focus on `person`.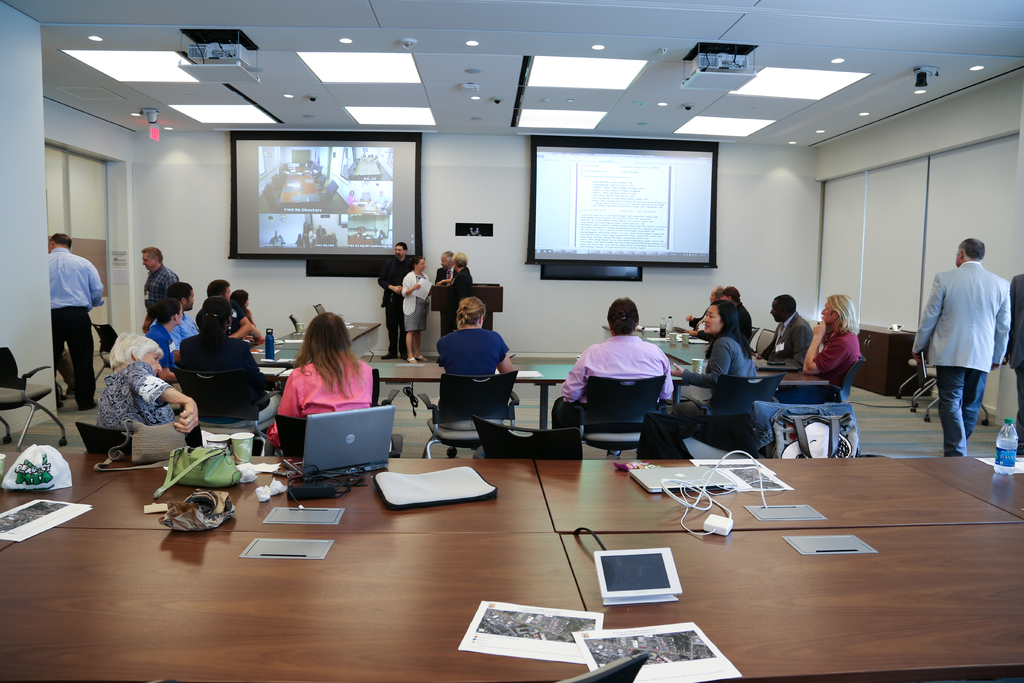
Focused at crop(688, 286, 722, 328).
